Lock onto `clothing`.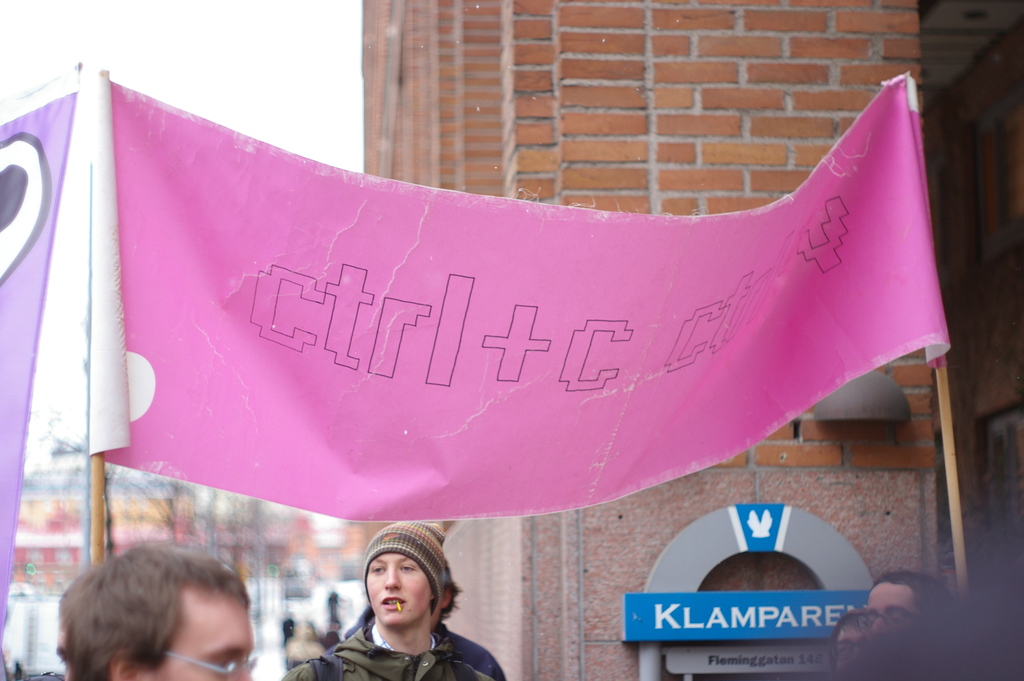
Locked: box=[283, 611, 514, 680].
